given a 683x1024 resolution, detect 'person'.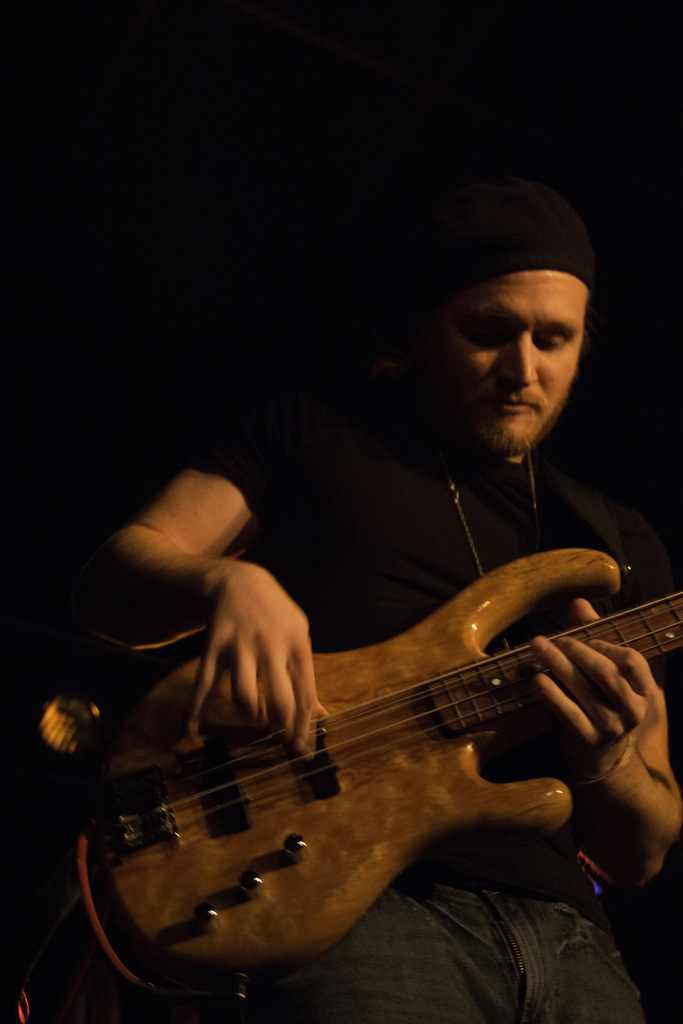
<region>65, 184, 667, 1003</region>.
